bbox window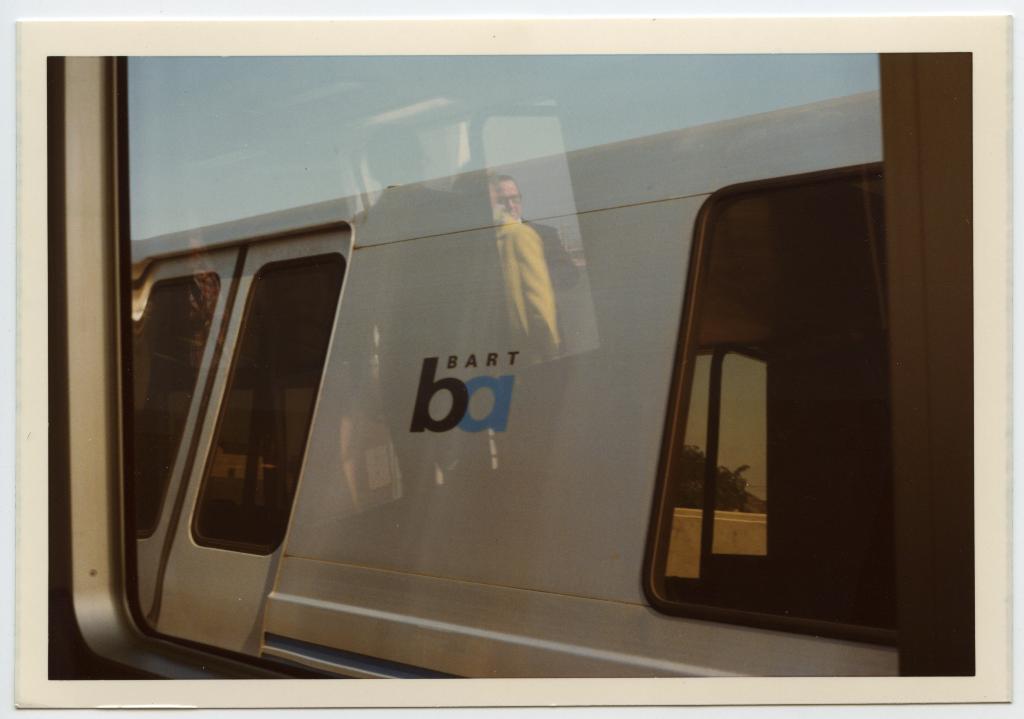
[636,190,906,573]
